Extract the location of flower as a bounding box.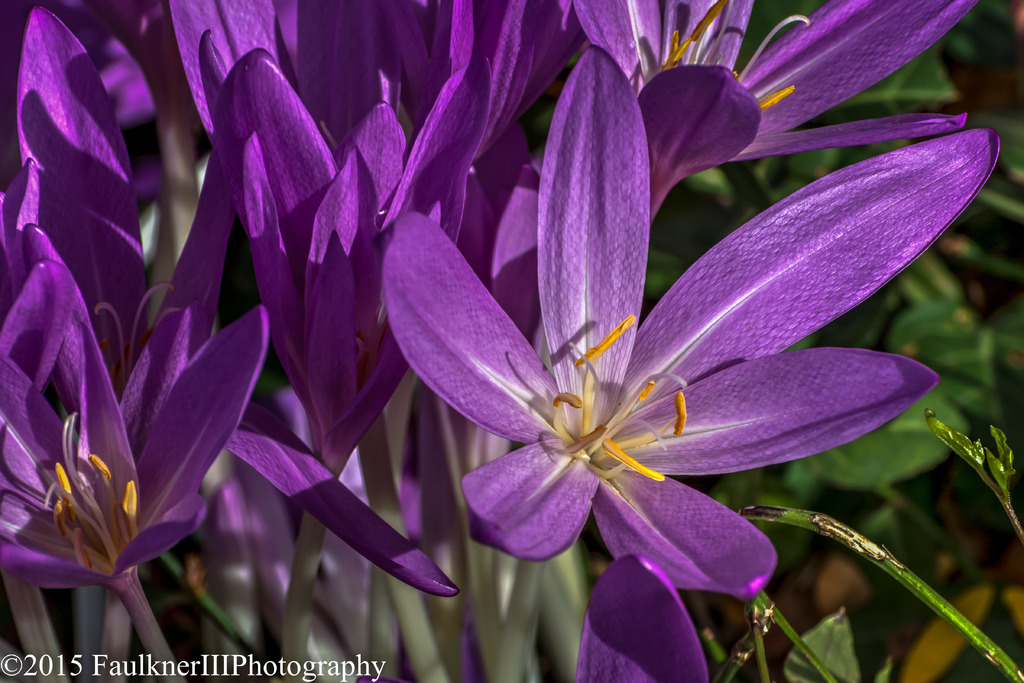
<bbox>463, 553, 712, 682</bbox>.
